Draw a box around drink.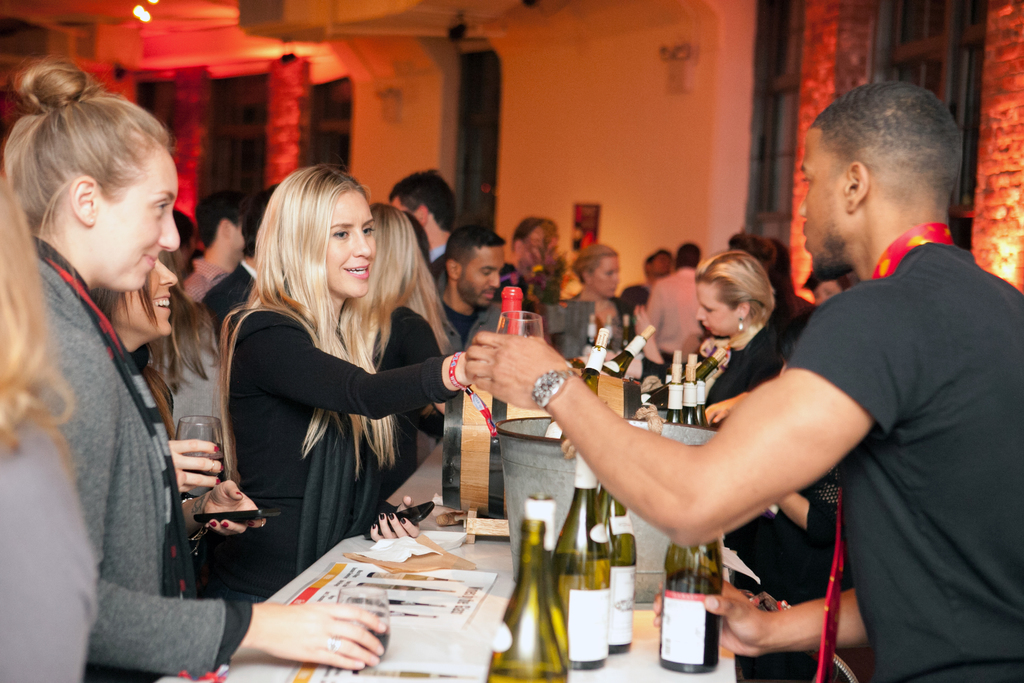
{"x1": 582, "y1": 315, "x2": 596, "y2": 361}.
